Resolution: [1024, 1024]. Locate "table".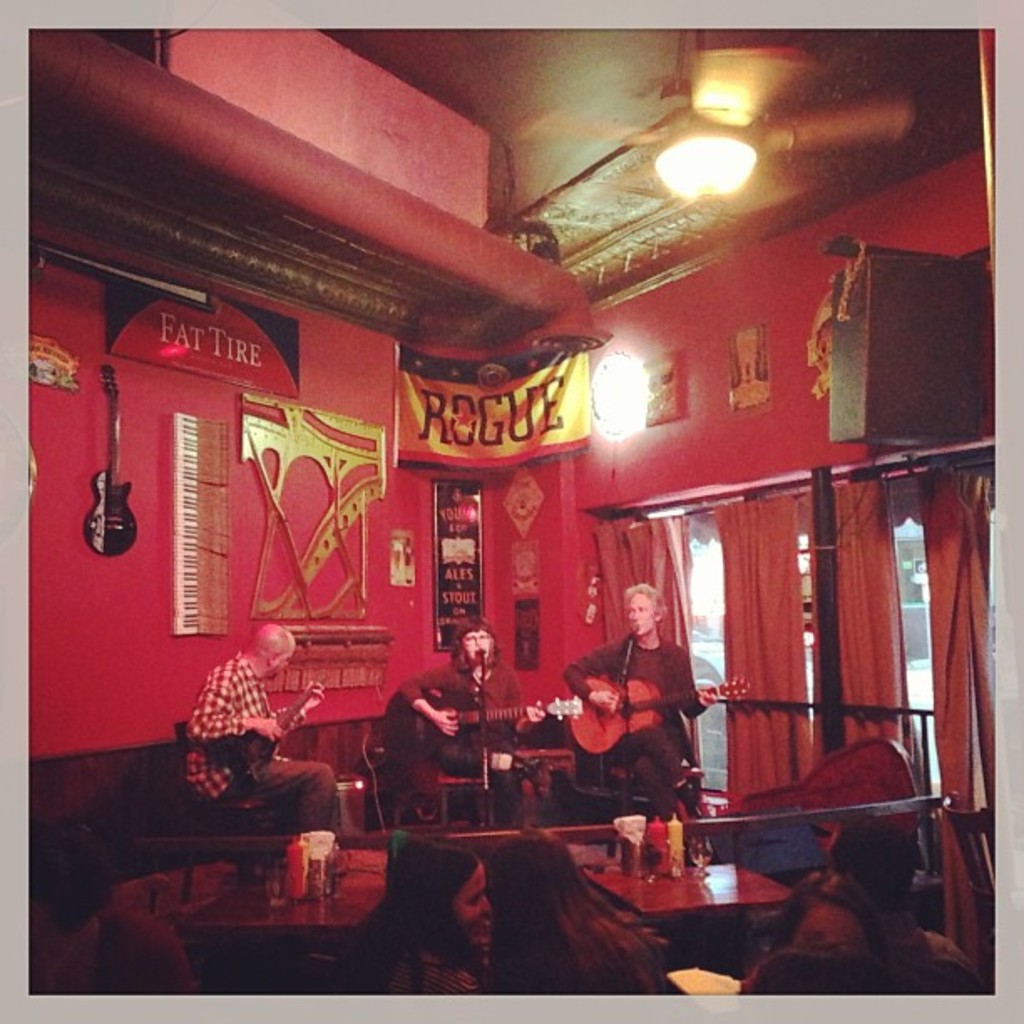
box=[587, 857, 795, 934].
